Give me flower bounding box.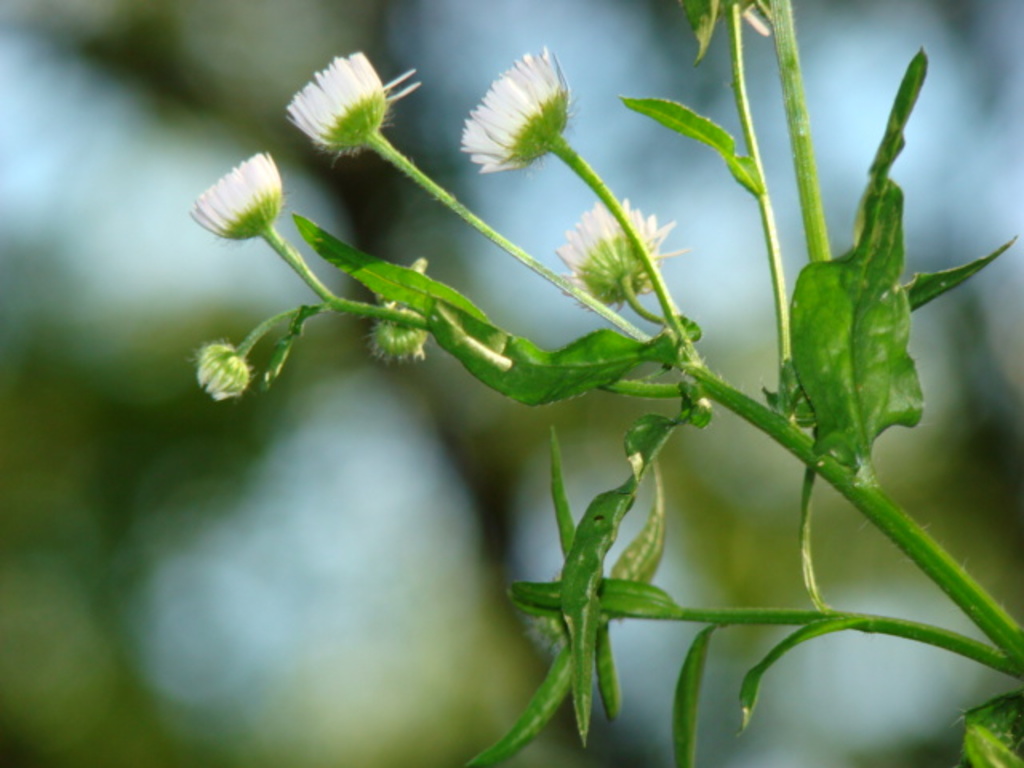
left=531, top=614, right=573, bottom=656.
